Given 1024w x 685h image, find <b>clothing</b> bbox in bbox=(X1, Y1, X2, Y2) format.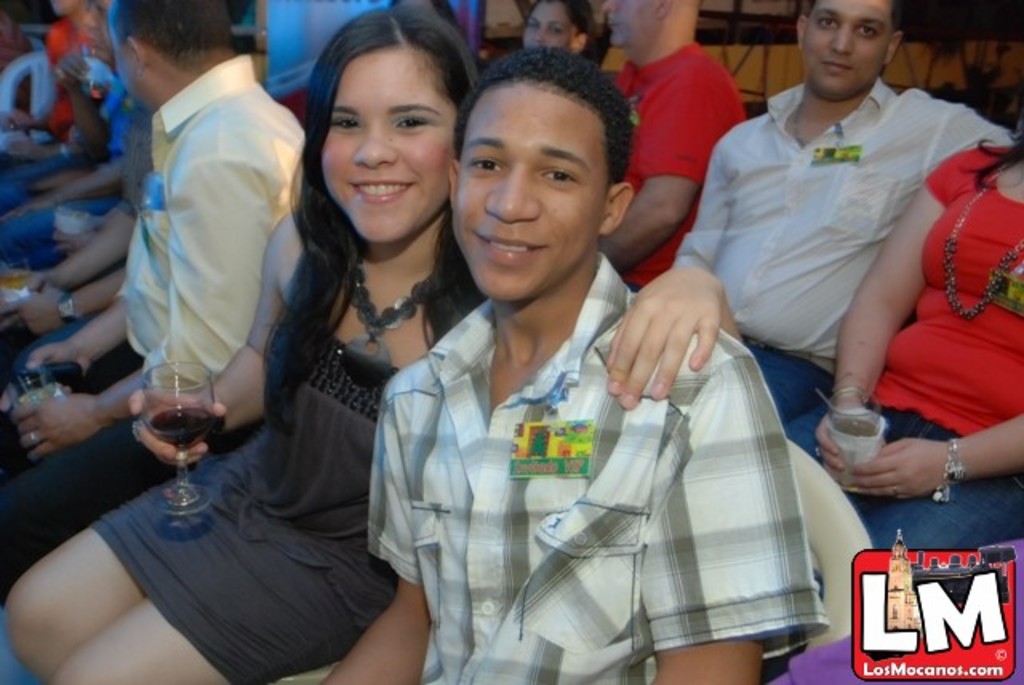
bbox=(366, 246, 834, 683).
